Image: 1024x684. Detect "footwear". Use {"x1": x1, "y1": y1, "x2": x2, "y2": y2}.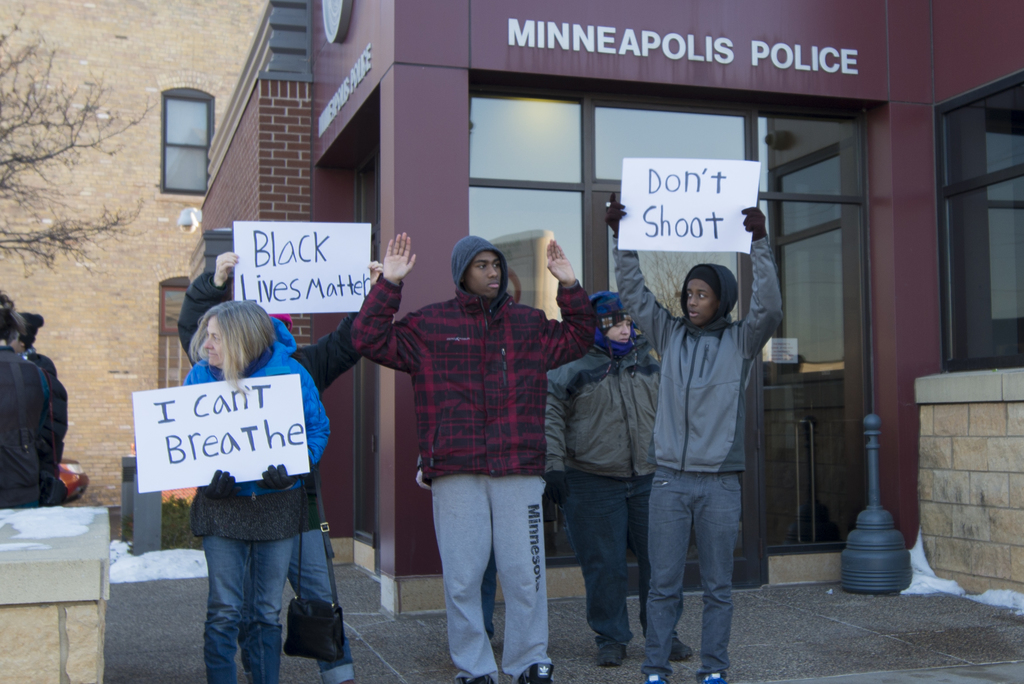
{"x1": 675, "y1": 633, "x2": 695, "y2": 666}.
